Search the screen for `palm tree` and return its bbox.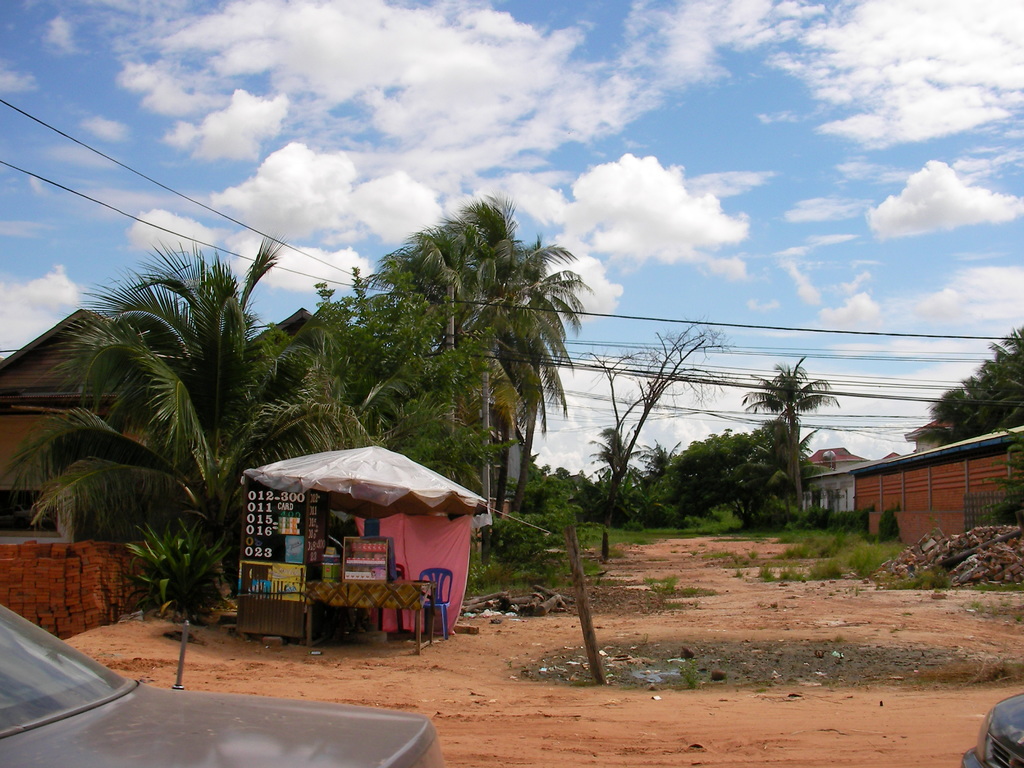
Found: (left=413, top=203, right=520, bottom=314).
